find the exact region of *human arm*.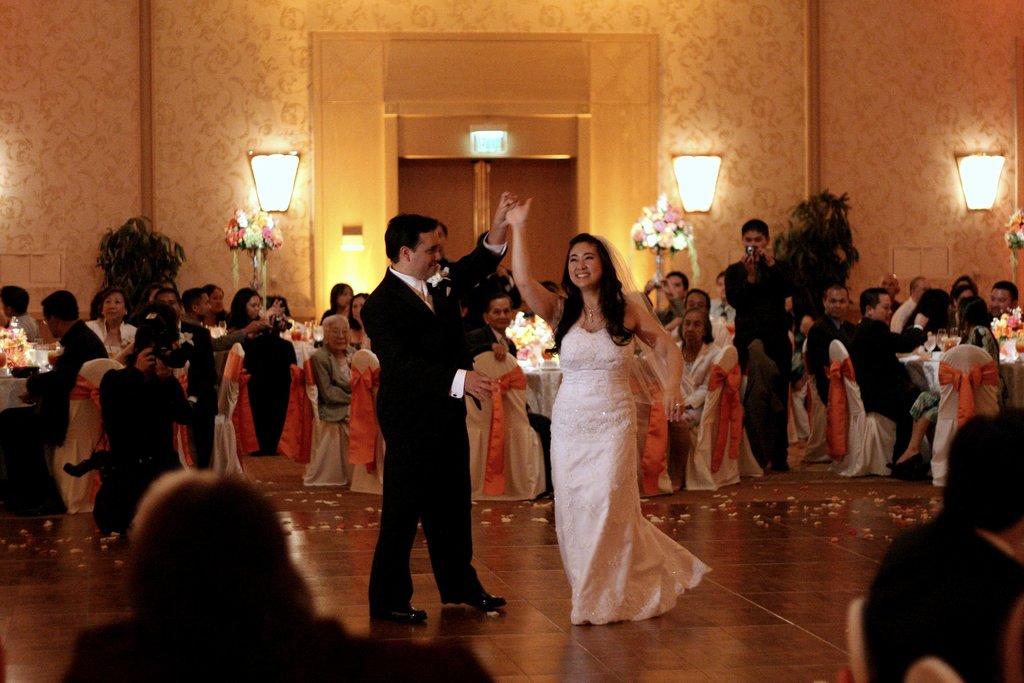
Exact region: {"left": 665, "top": 279, "right": 685, "bottom": 323}.
